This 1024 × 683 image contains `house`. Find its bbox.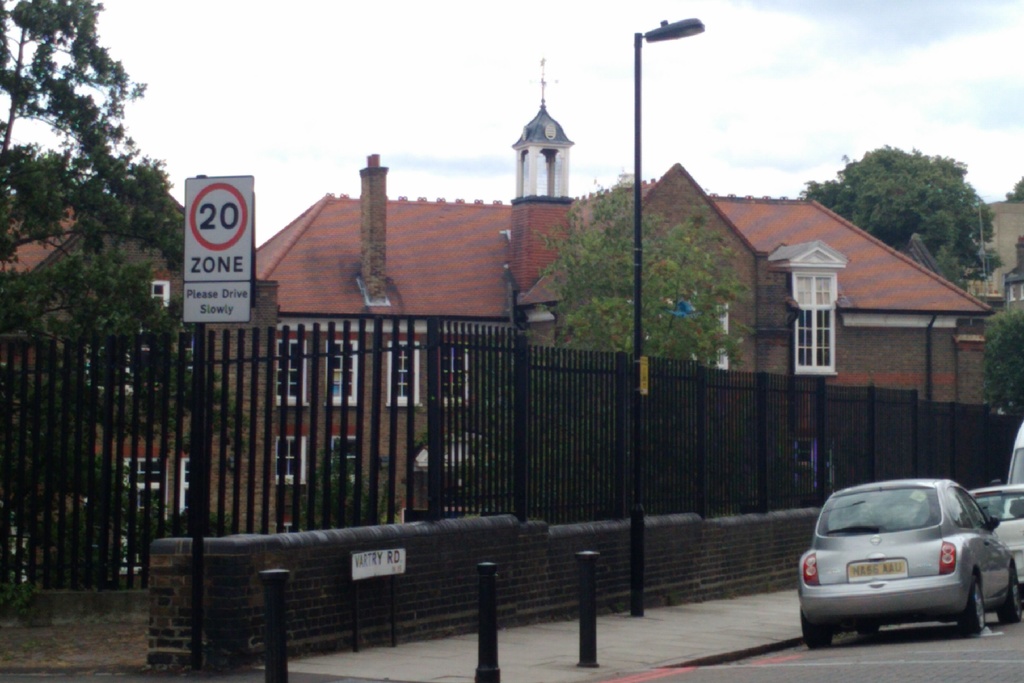
left=193, top=94, right=932, bottom=609.
